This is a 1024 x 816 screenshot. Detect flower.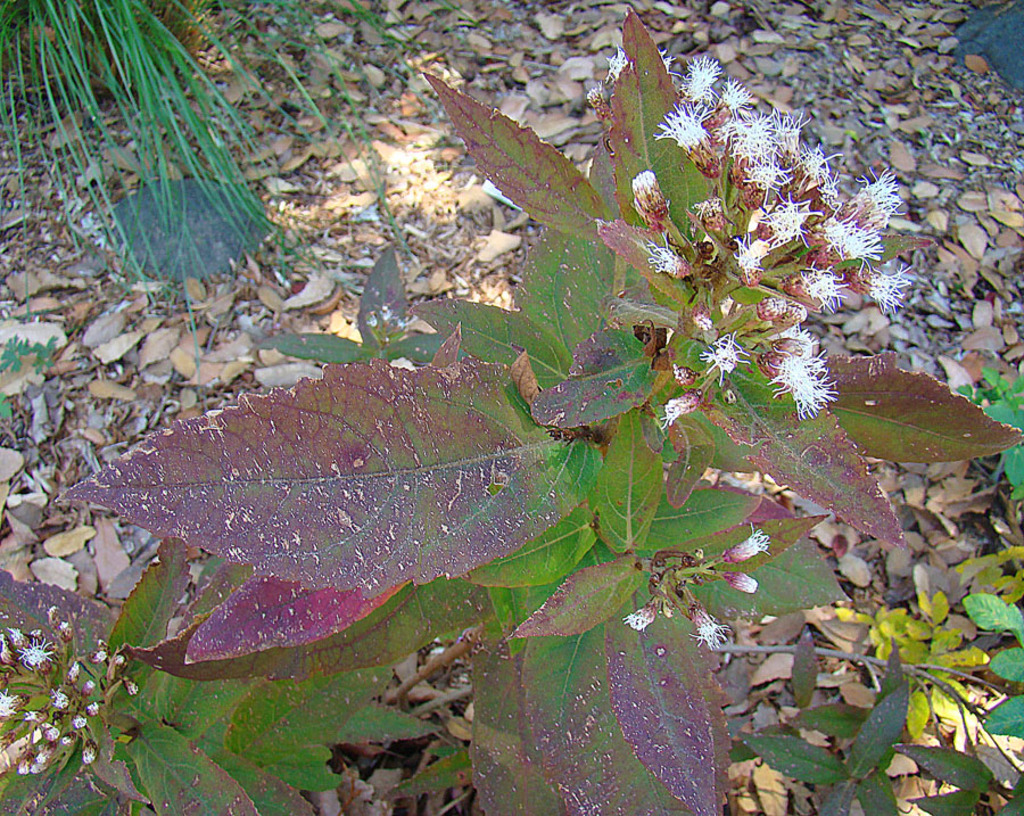
{"x1": 688, "y1": 605, "x2": 737, "y2": 654}.
